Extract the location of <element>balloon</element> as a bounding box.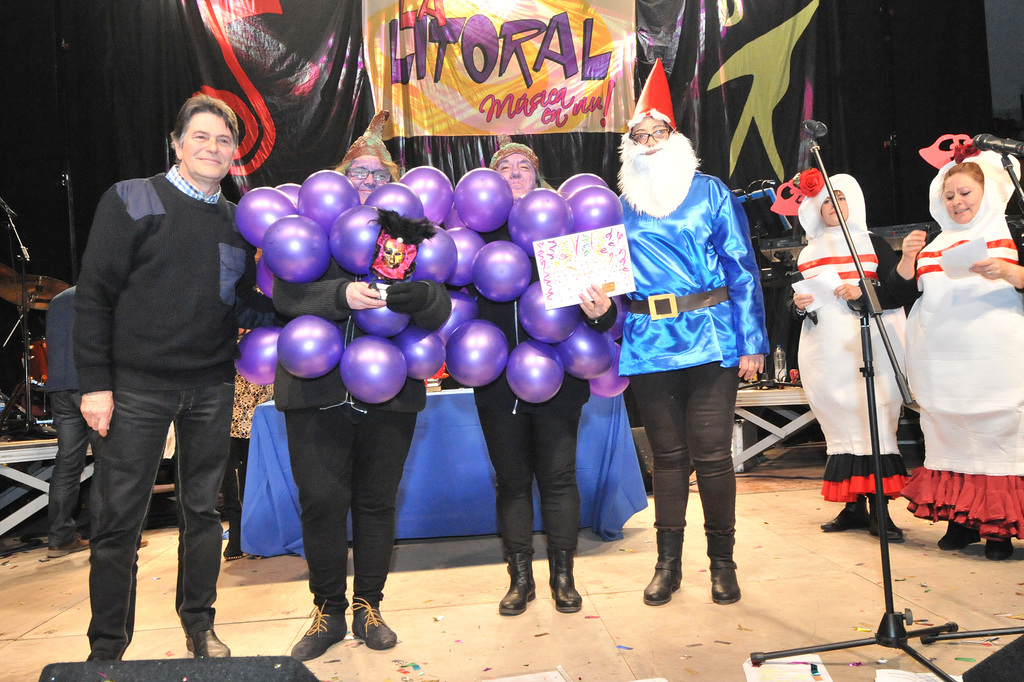
445,320,511,388.
